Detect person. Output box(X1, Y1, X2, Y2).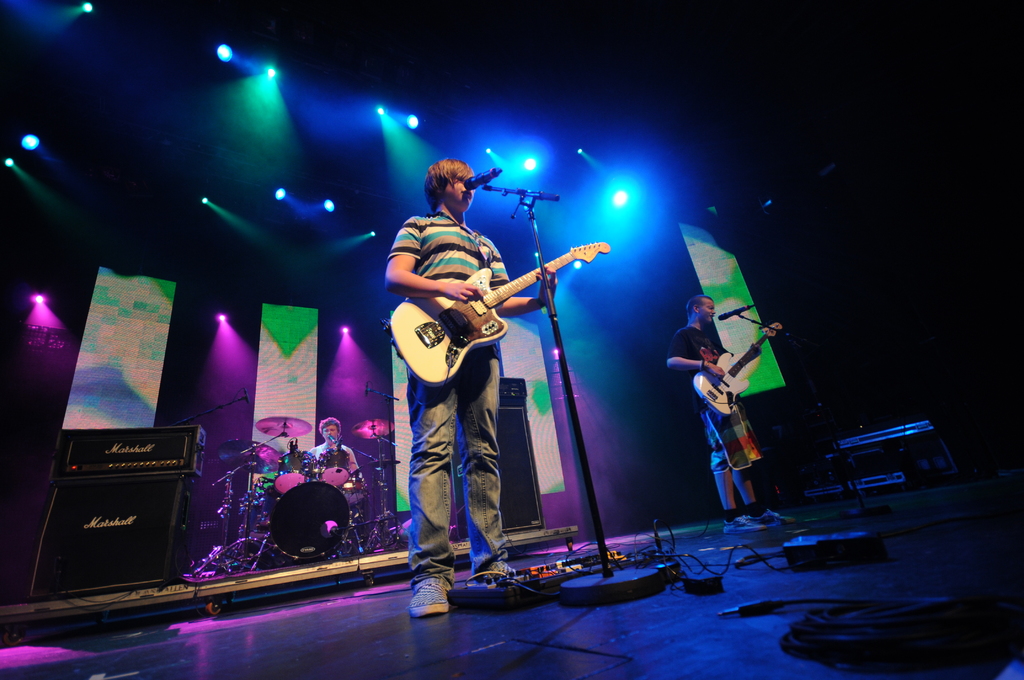
box(388, 120, 586, 548).
